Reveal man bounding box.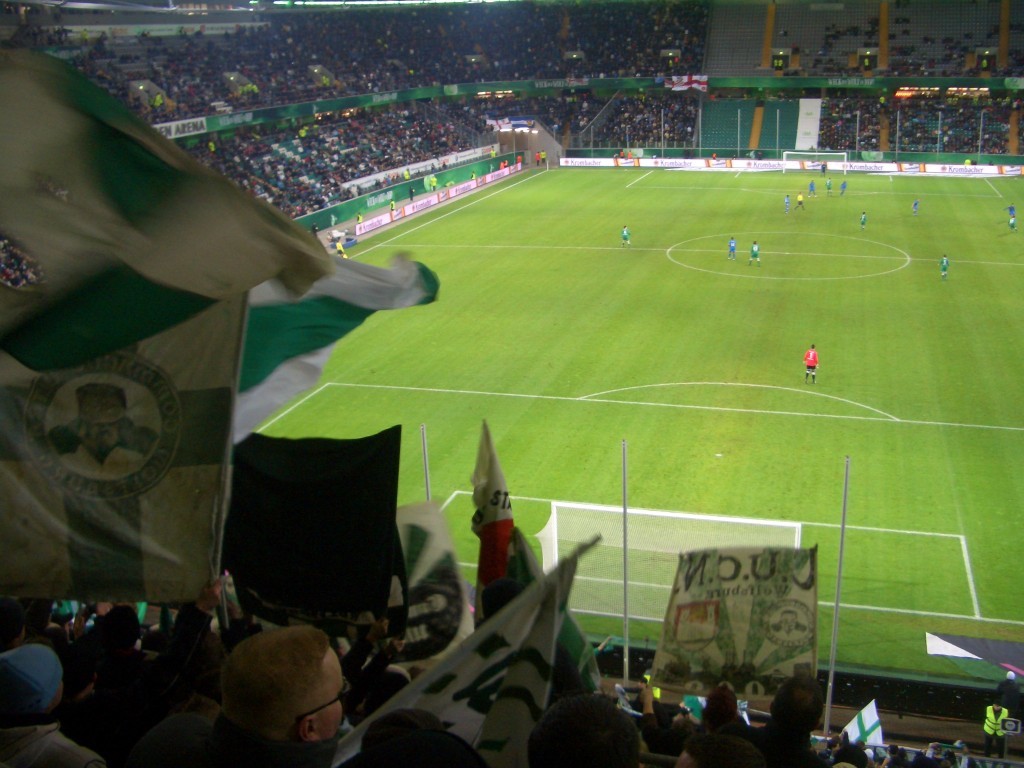
Revealed: Rect(746, 238, 762, 266).
